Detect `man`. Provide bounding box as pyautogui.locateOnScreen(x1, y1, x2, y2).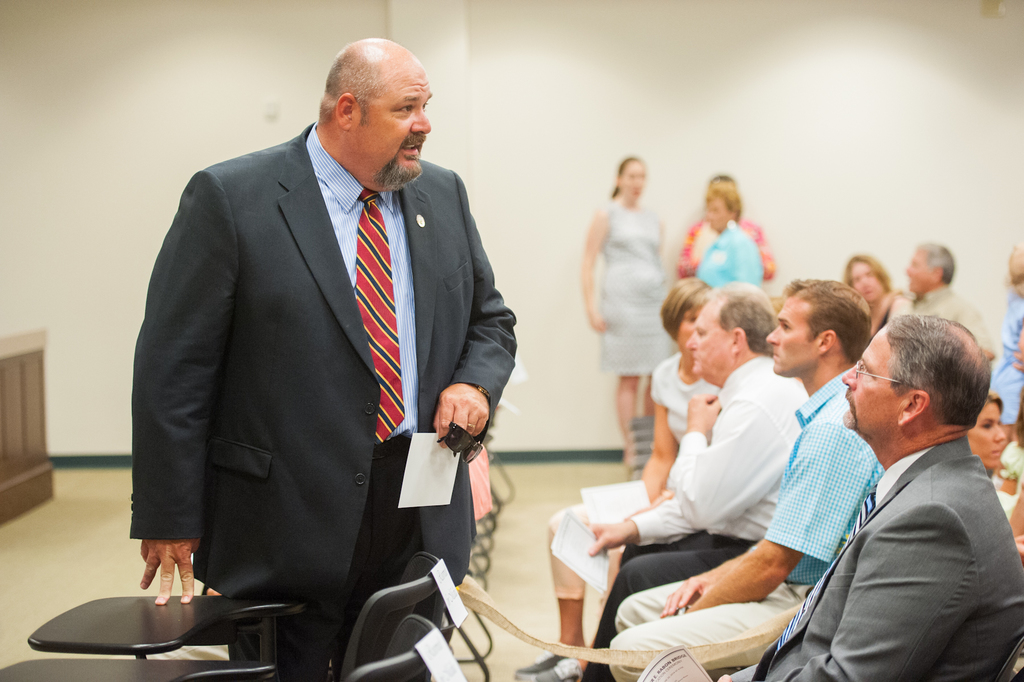
pyautogui.locateOnScreen(605, 275, 883, 681).
